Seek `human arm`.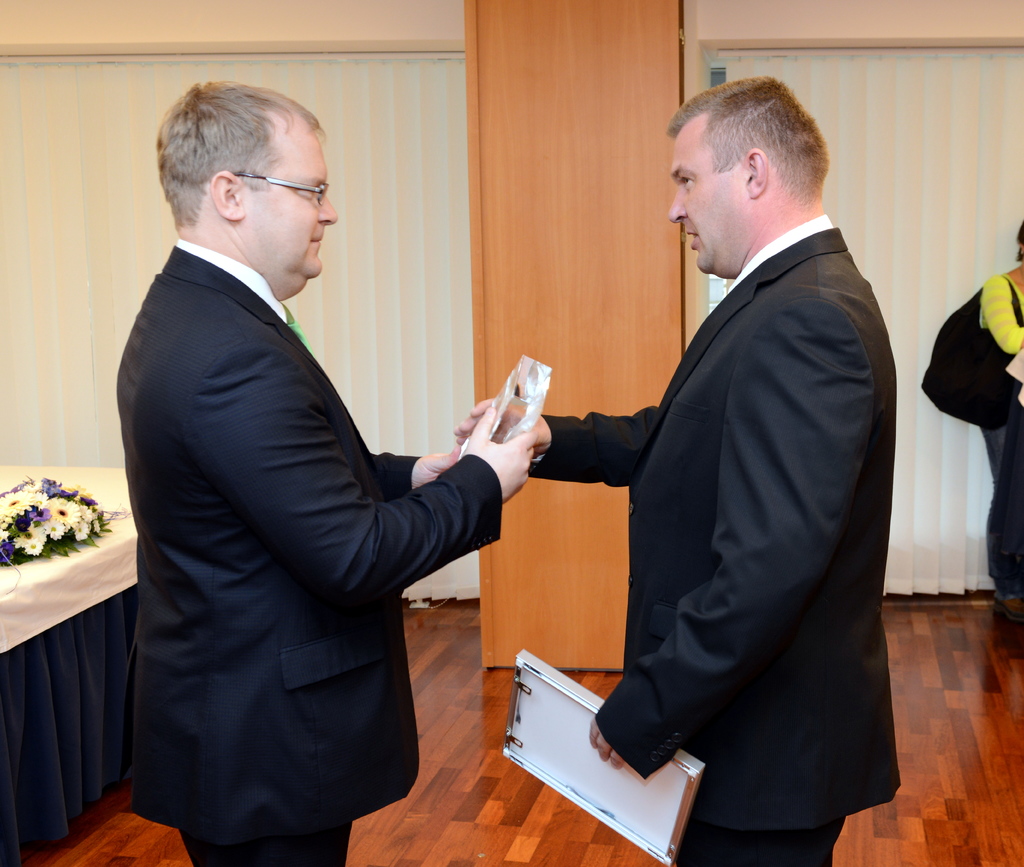
detection(584, 291, 836, 780).
